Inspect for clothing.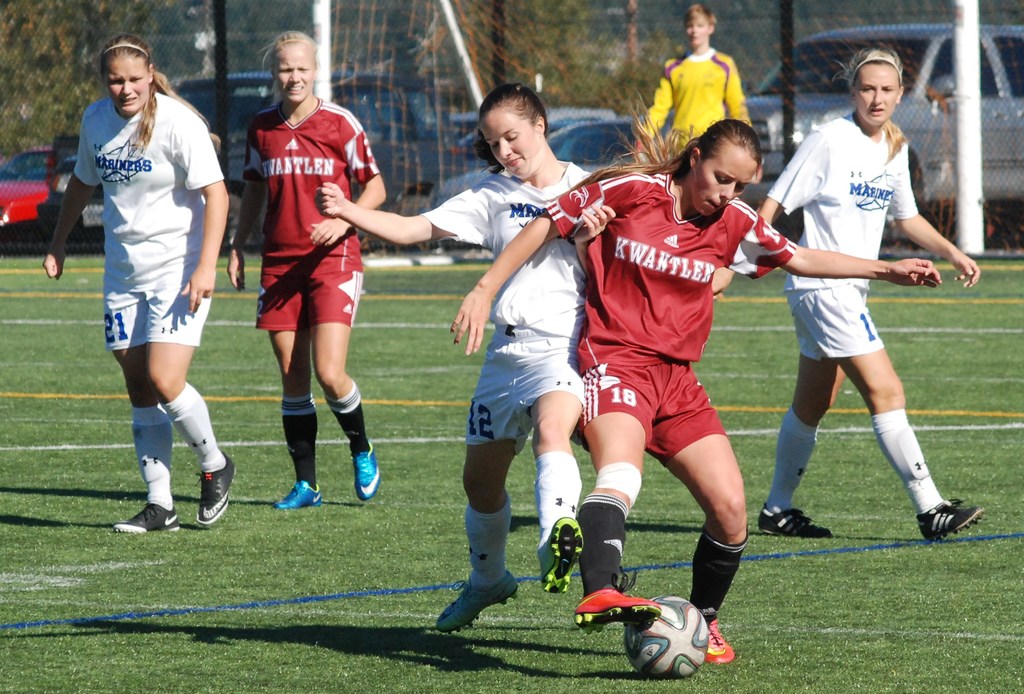
Inspection: bbox=[553, 170, 798, 468].
